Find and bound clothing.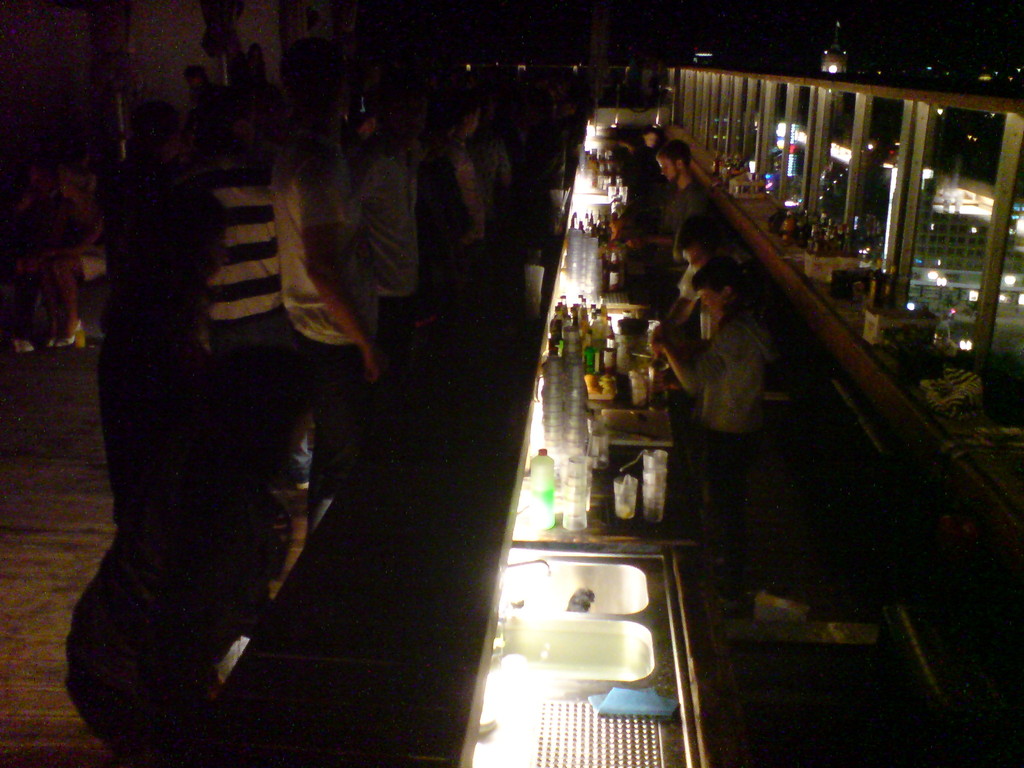
Bound: [282, 120, 370, 497].
